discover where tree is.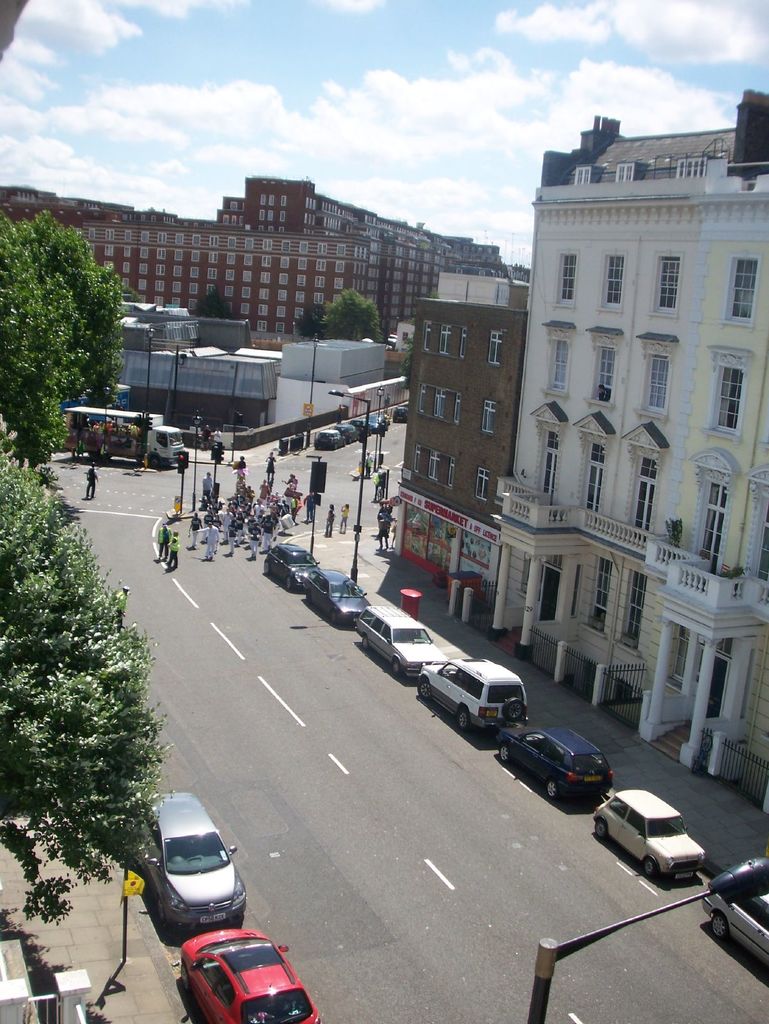
Discovered at left=198, top=297, right=241, bottom=326.
